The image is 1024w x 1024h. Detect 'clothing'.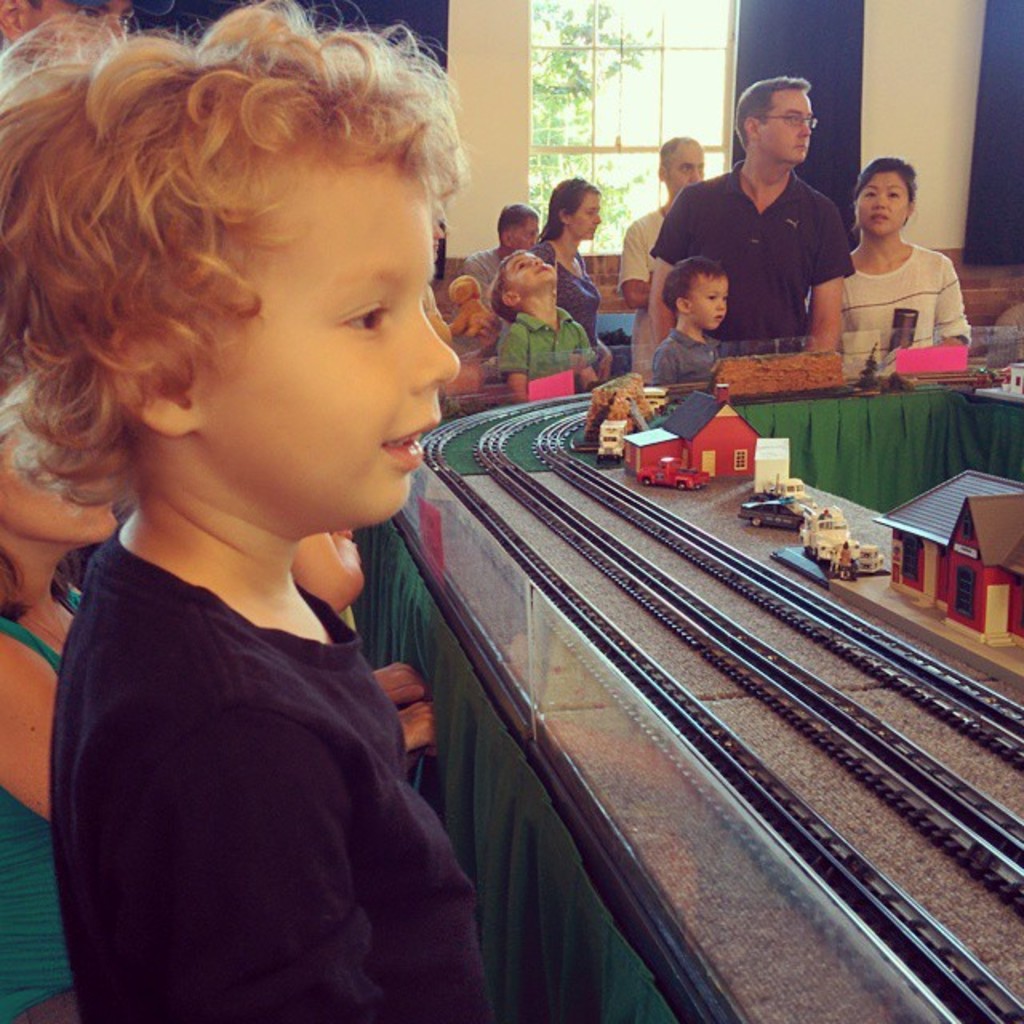
Detection: l=646, t=160, r=858, b=358.
